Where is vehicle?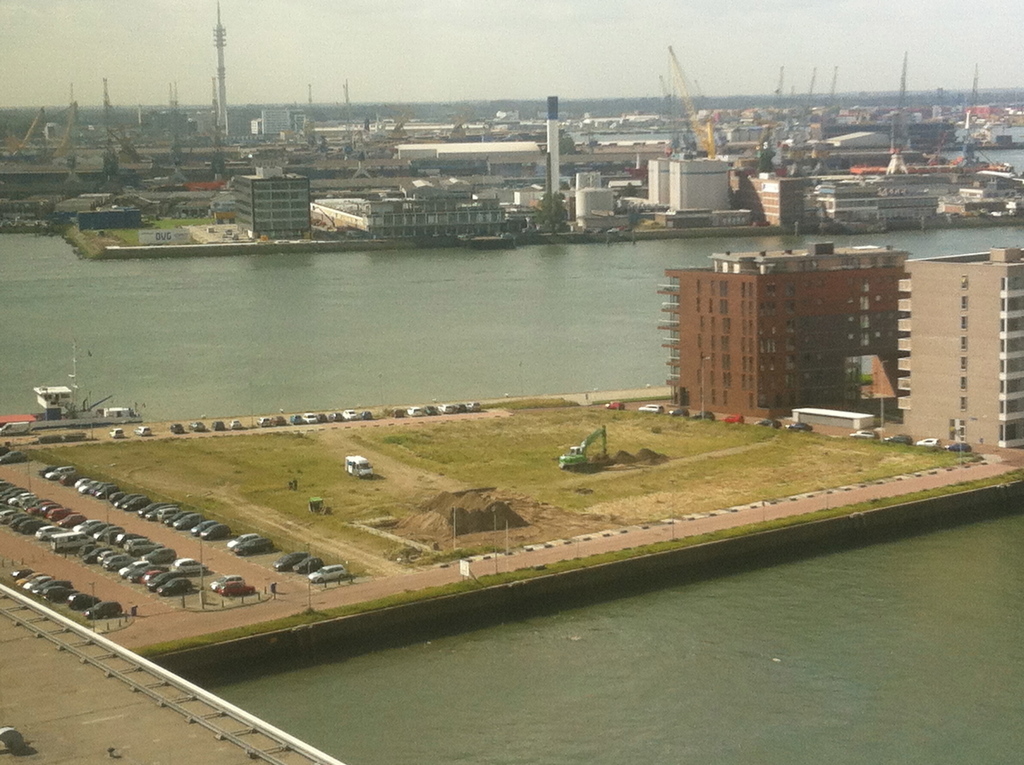
BBox(134, 423, 161, 437).
